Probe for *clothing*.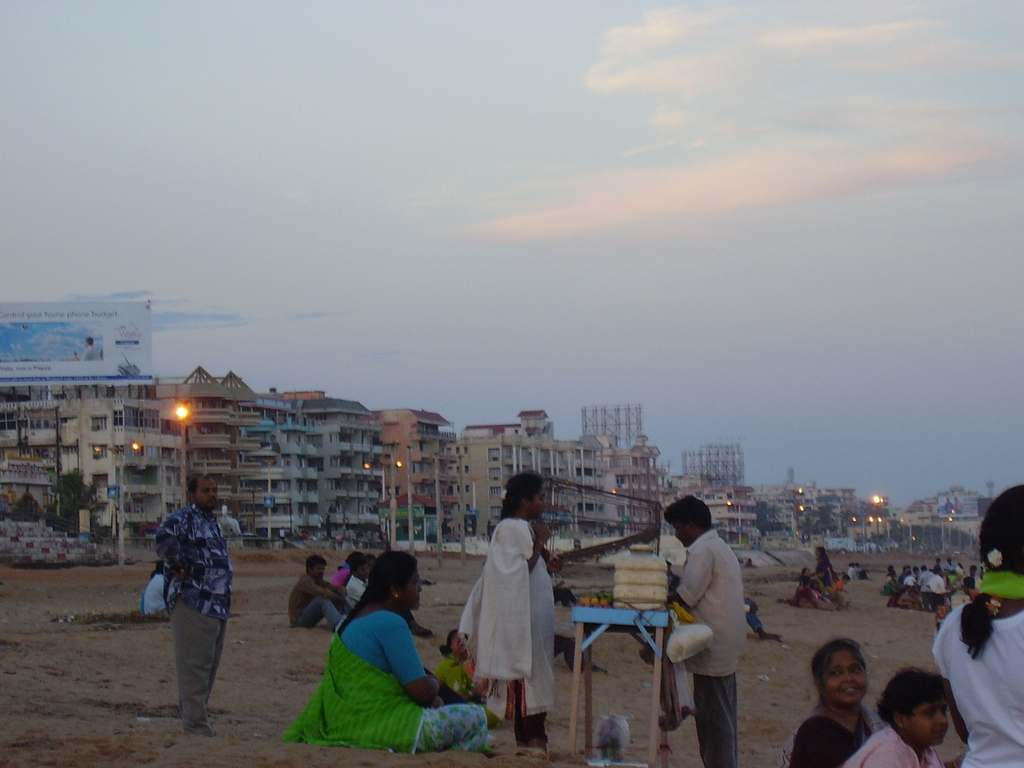
Probe result: [x1=551, y1=636, x2=598, y2=673].
